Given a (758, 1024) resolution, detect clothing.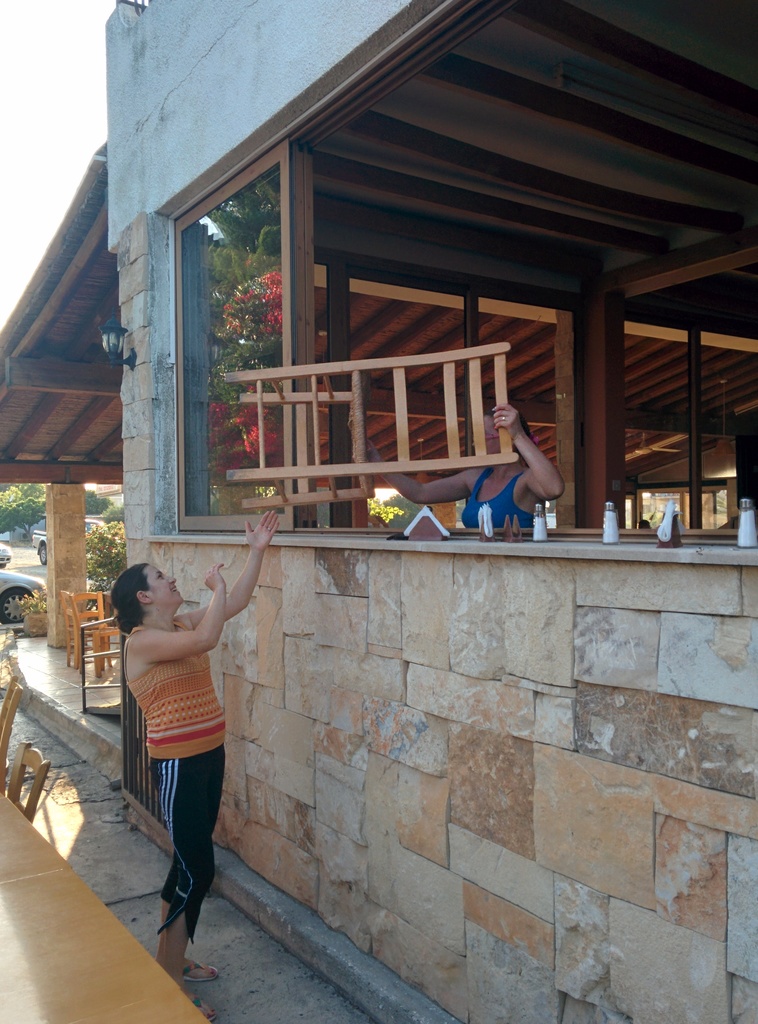
461,463,544,541.
